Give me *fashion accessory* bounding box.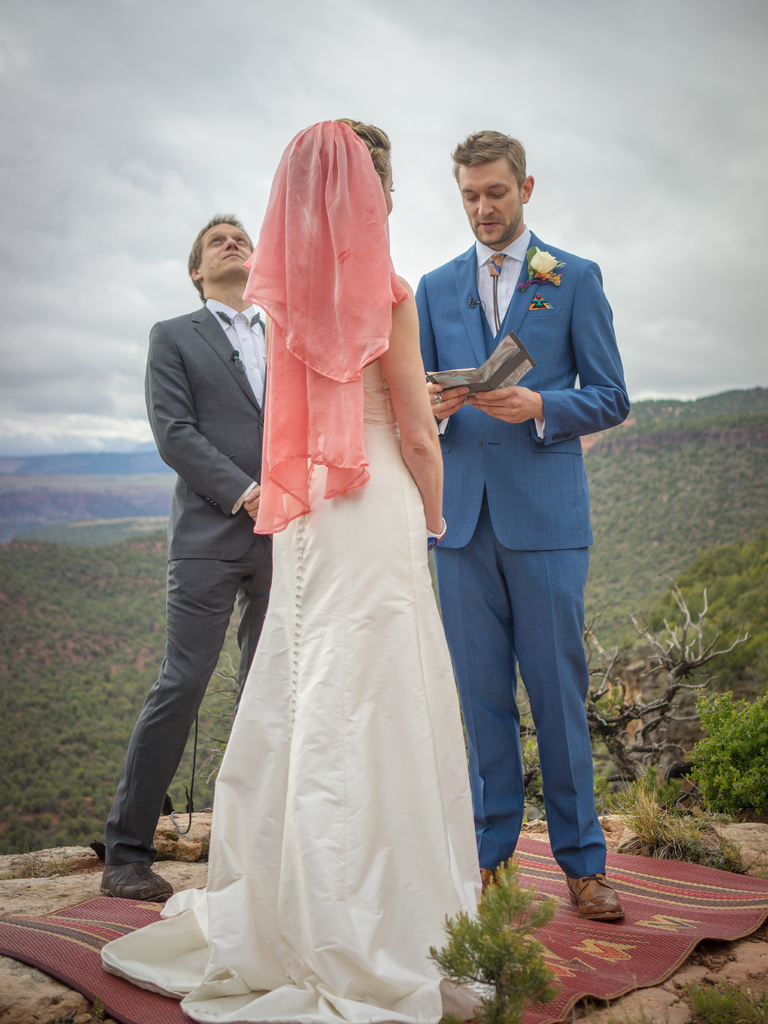
locate(564, 872, 626, 921).
